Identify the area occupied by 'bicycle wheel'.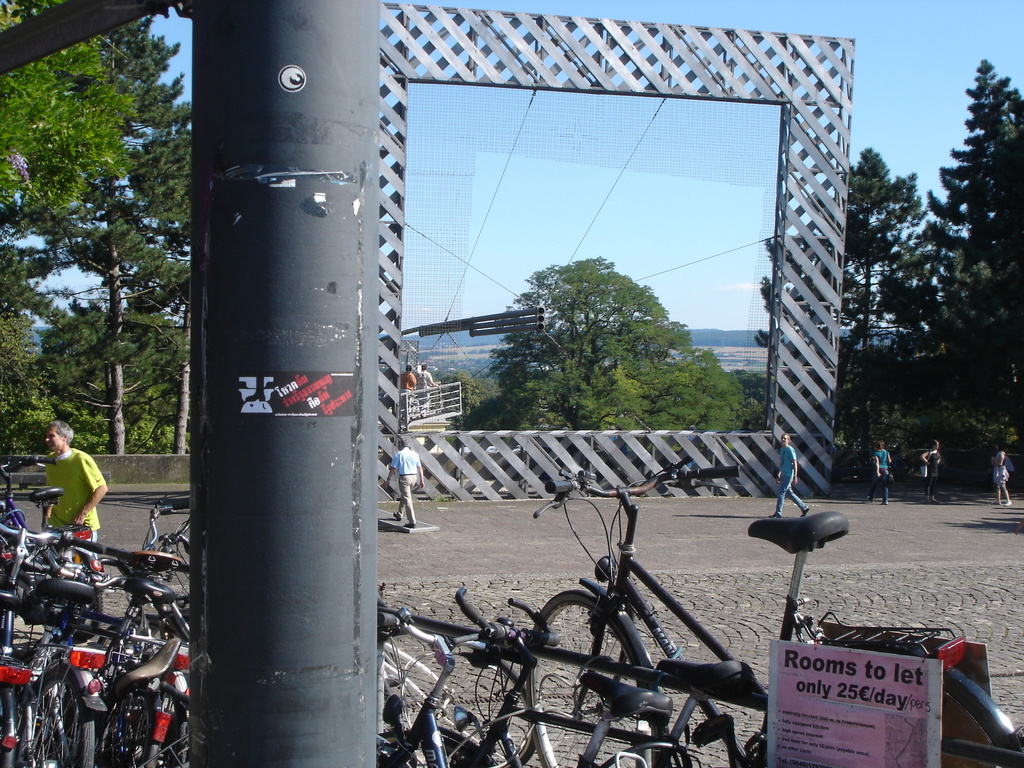
Area: l=17, t=664, r=95, b=767.
